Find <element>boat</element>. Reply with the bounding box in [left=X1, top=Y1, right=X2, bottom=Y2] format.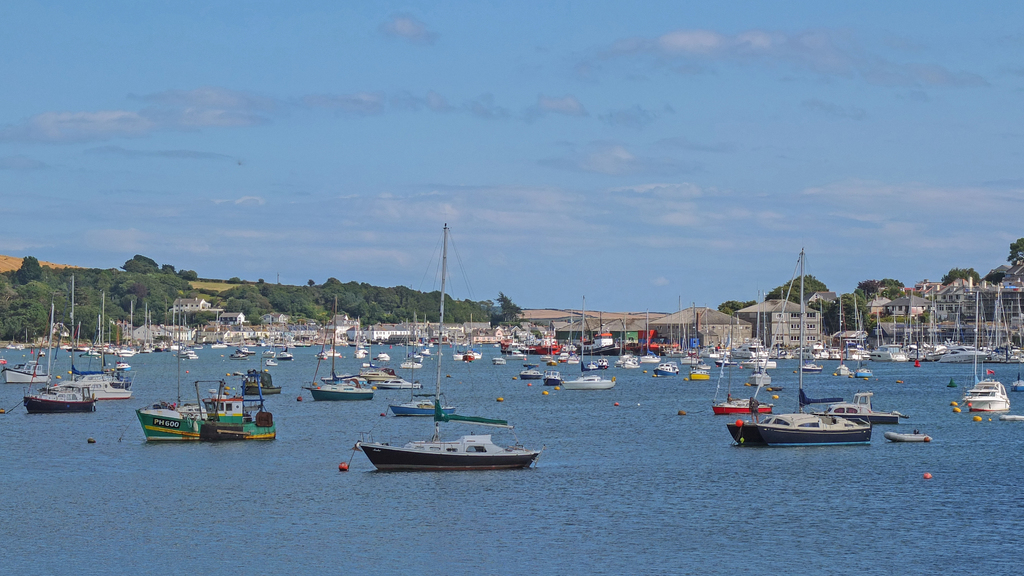
[left=561, top=373, right=620, bottom=388].
